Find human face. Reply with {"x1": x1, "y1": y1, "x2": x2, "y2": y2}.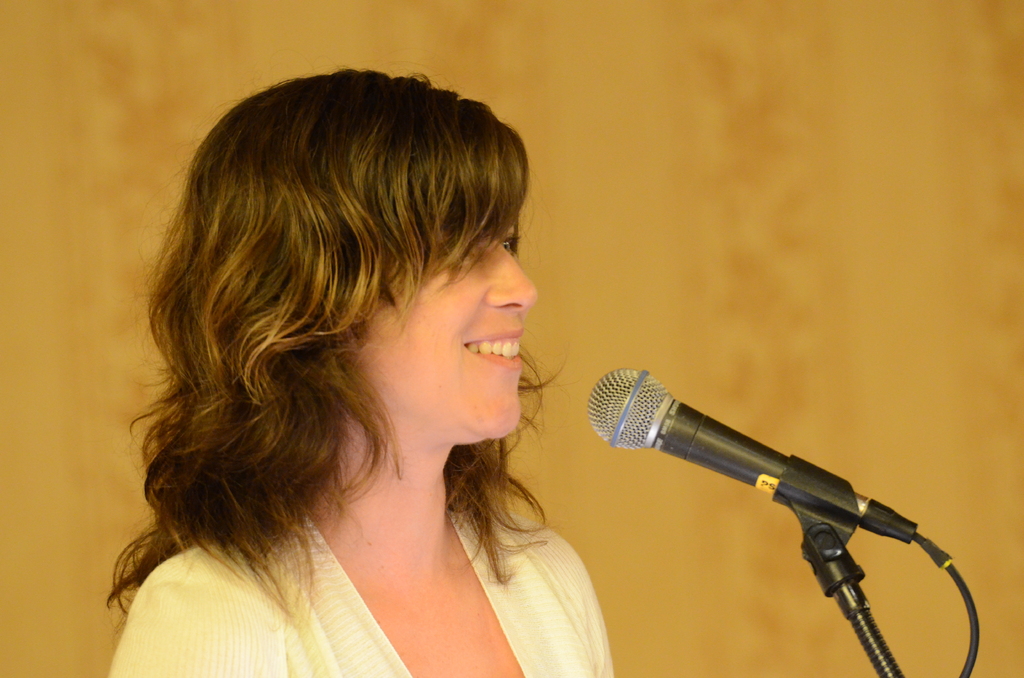
{"x1": 349, "y1": 198, "x2": 535, "y2": 448}.
